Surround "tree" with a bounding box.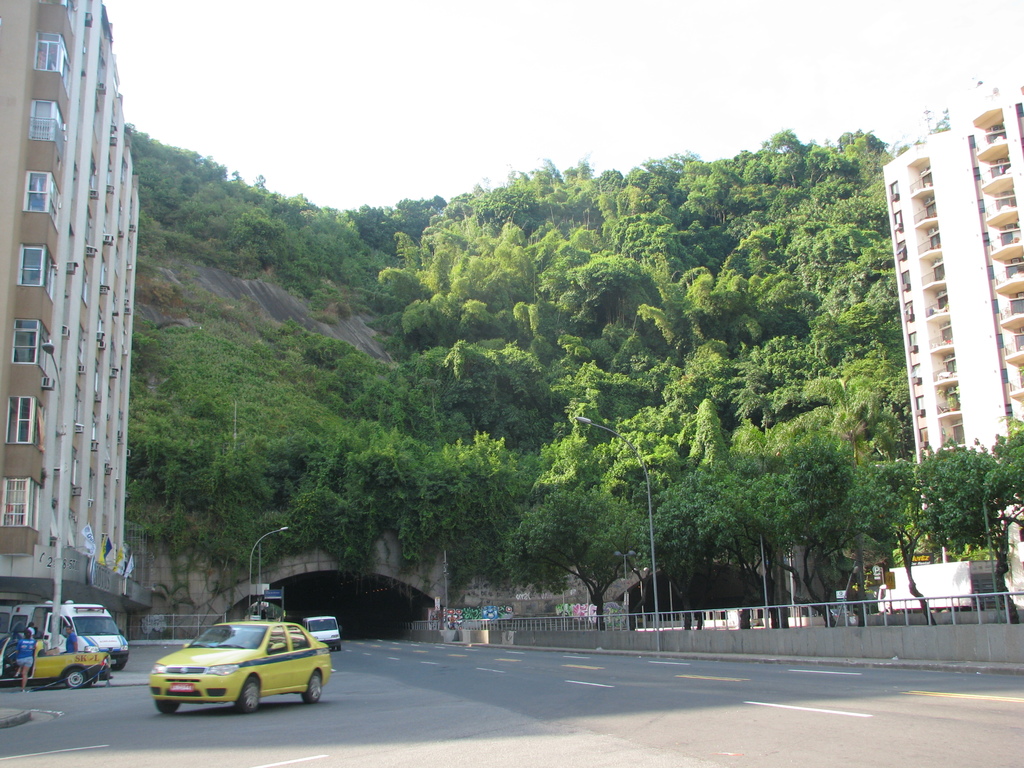
bbox=[915, 444, 1012, 560].
